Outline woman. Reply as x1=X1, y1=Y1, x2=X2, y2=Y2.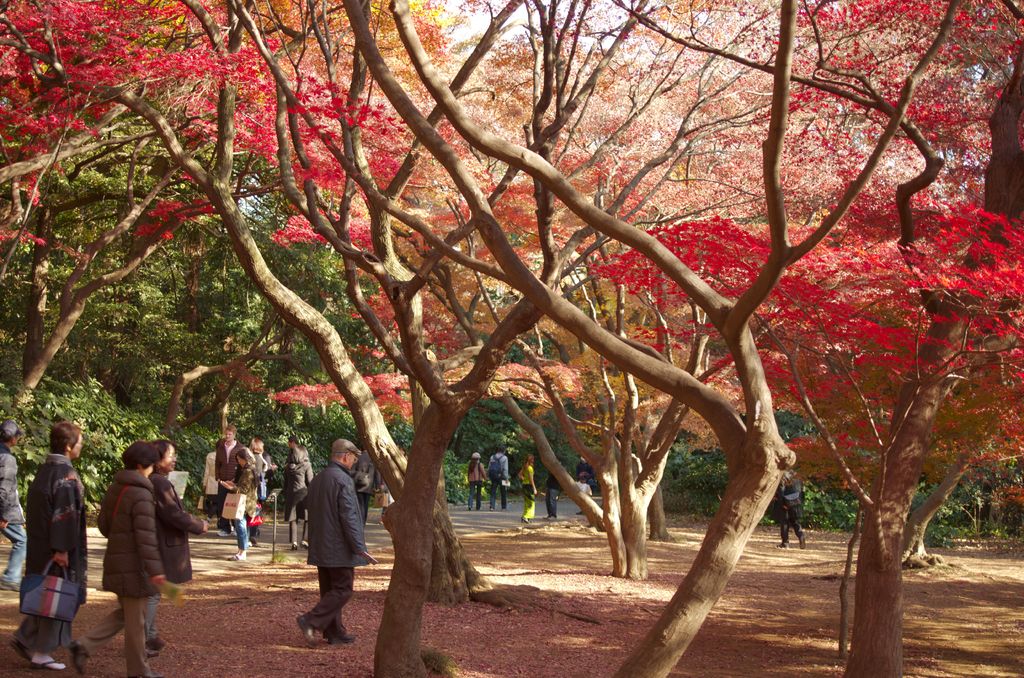
x1=85, y1=446, x2=181, y2=657.
